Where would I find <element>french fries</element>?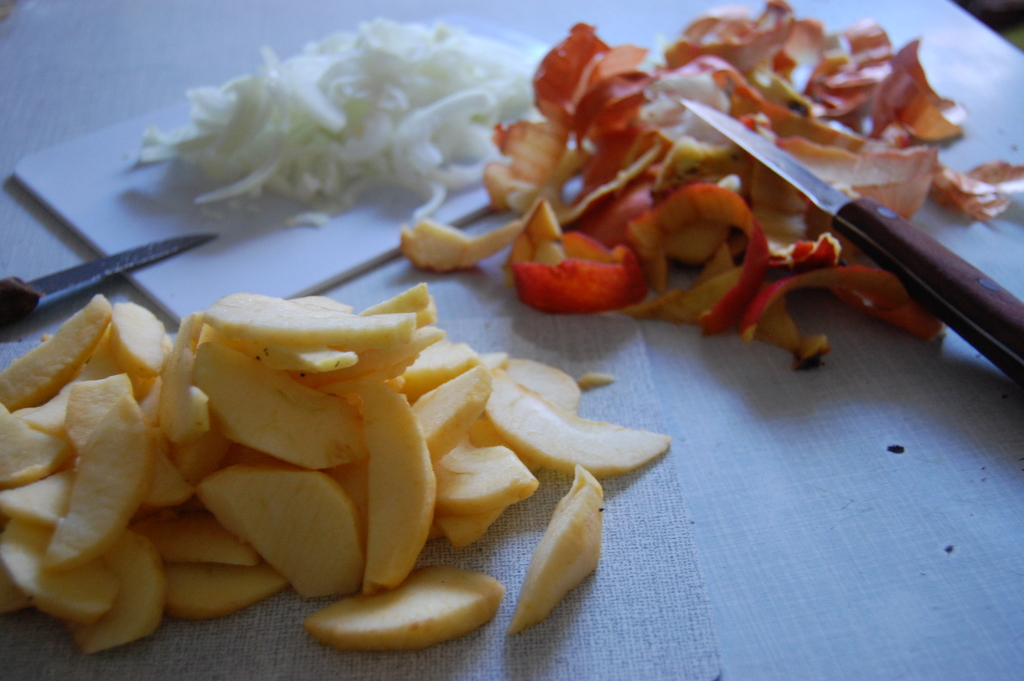
At select_region(28, 262, 641, 647).
